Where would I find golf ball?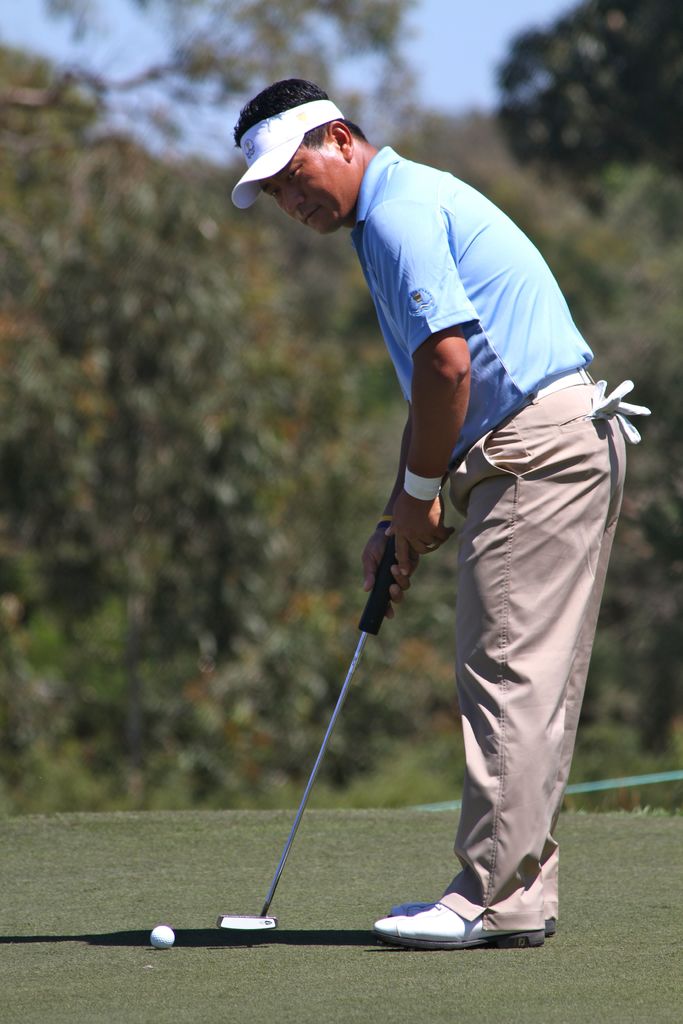
At {"left": 144, "top": 925, "right": 184, "bottom": 954}.
